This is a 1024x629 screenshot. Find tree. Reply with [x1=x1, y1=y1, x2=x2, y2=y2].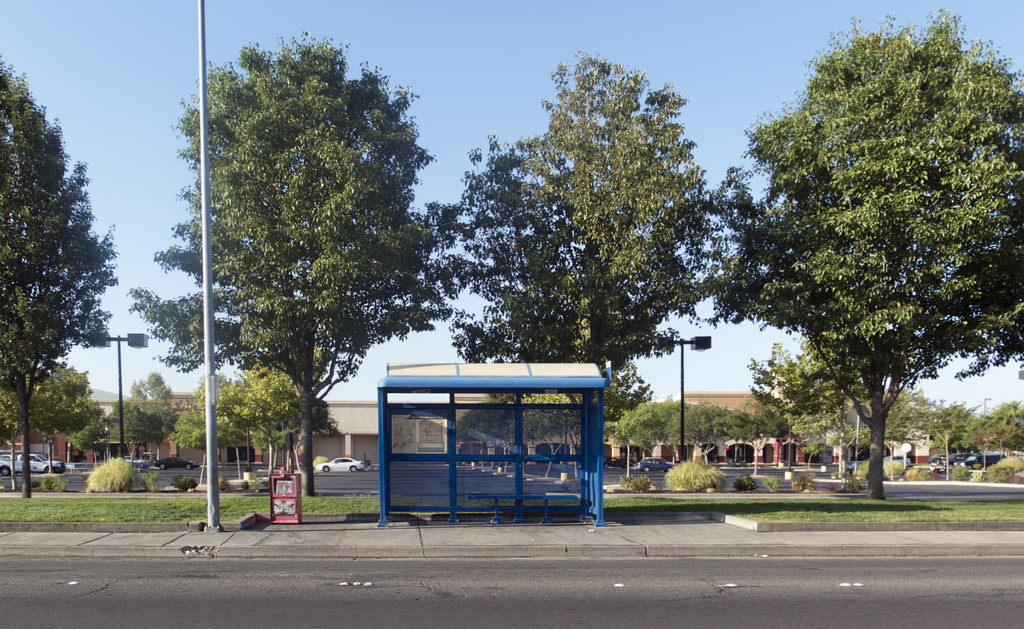
[x1=5, y1=363, x2=113, y2=473].
